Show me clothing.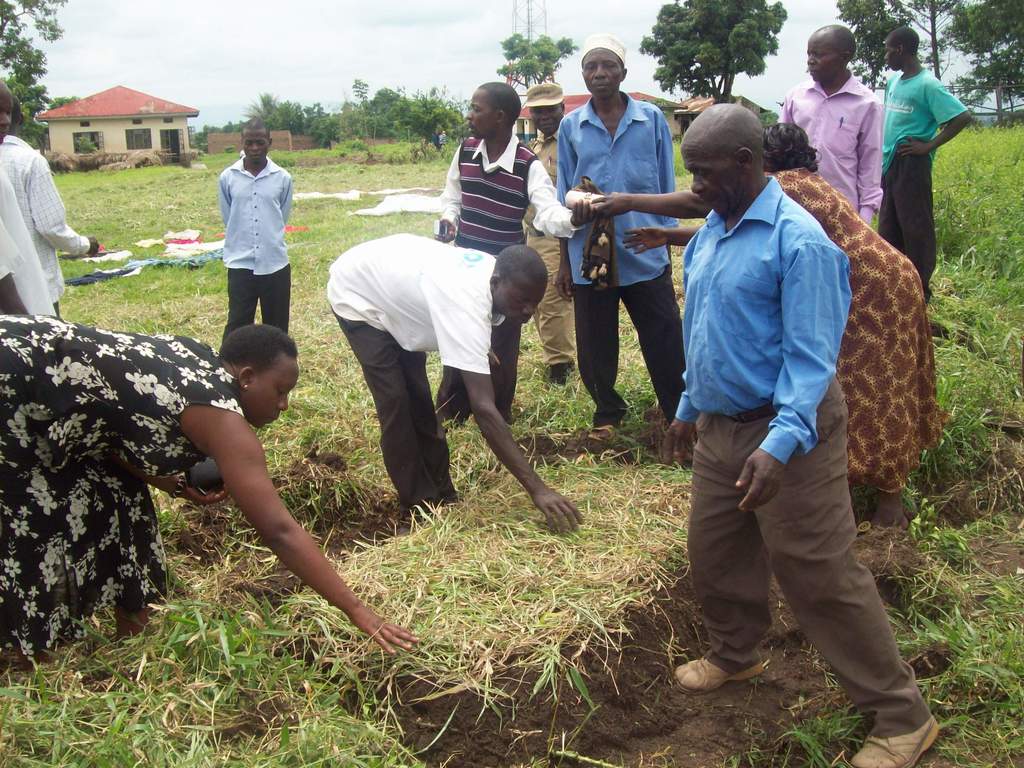
clothing is here: pyautogui.locateOnScreen(673, 175, 933, 738).
